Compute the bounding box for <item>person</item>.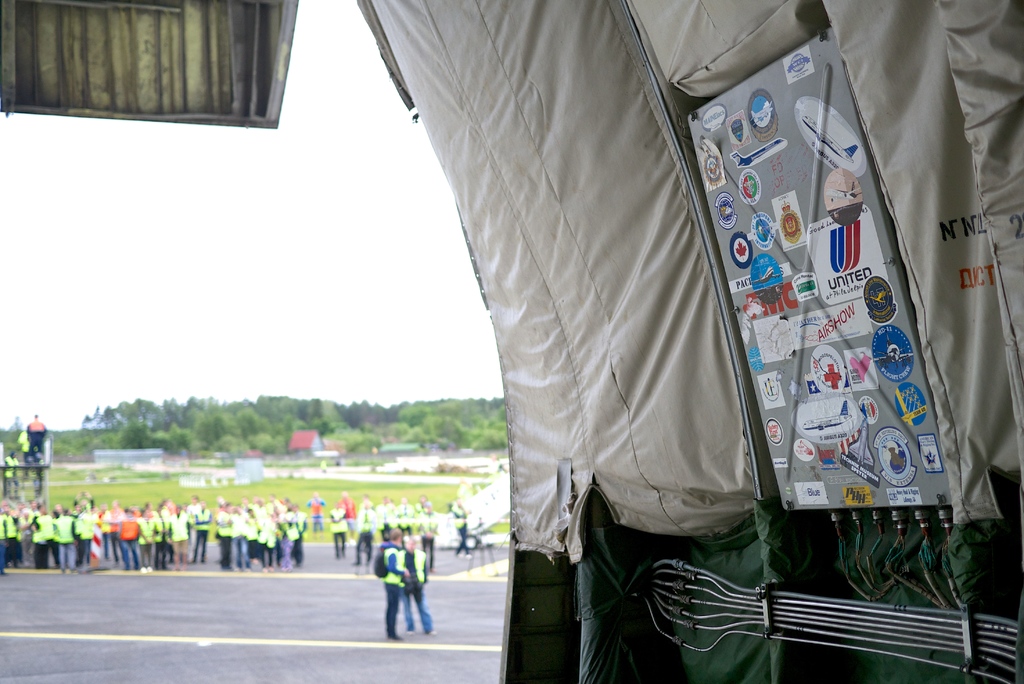
box(374, 532, 427, 635).
